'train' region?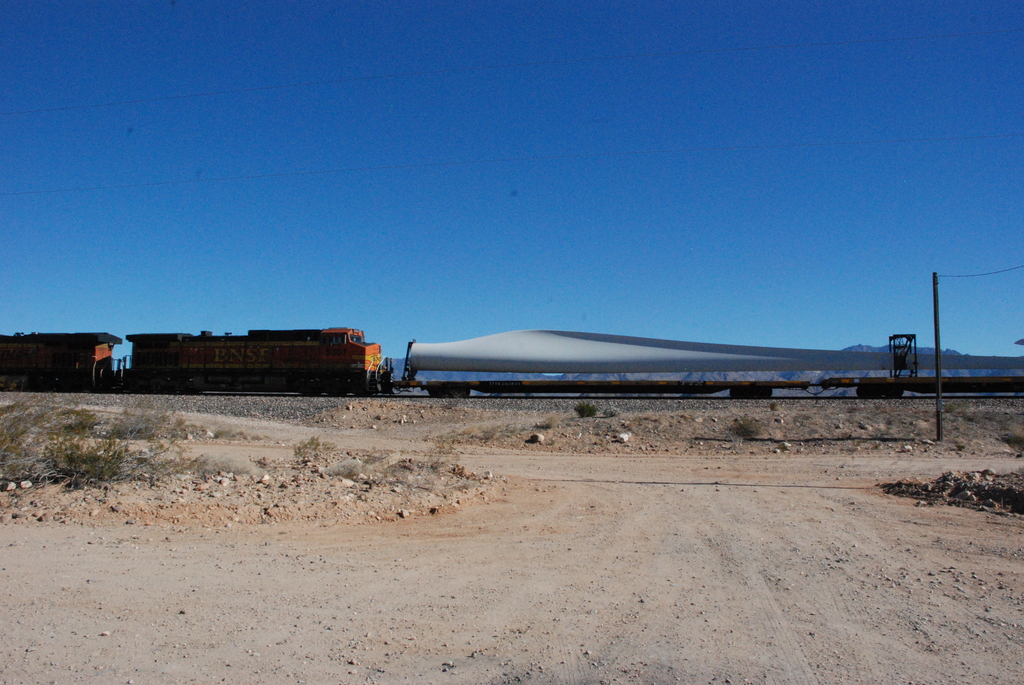
bbox(0, 320, 1023, 405)
